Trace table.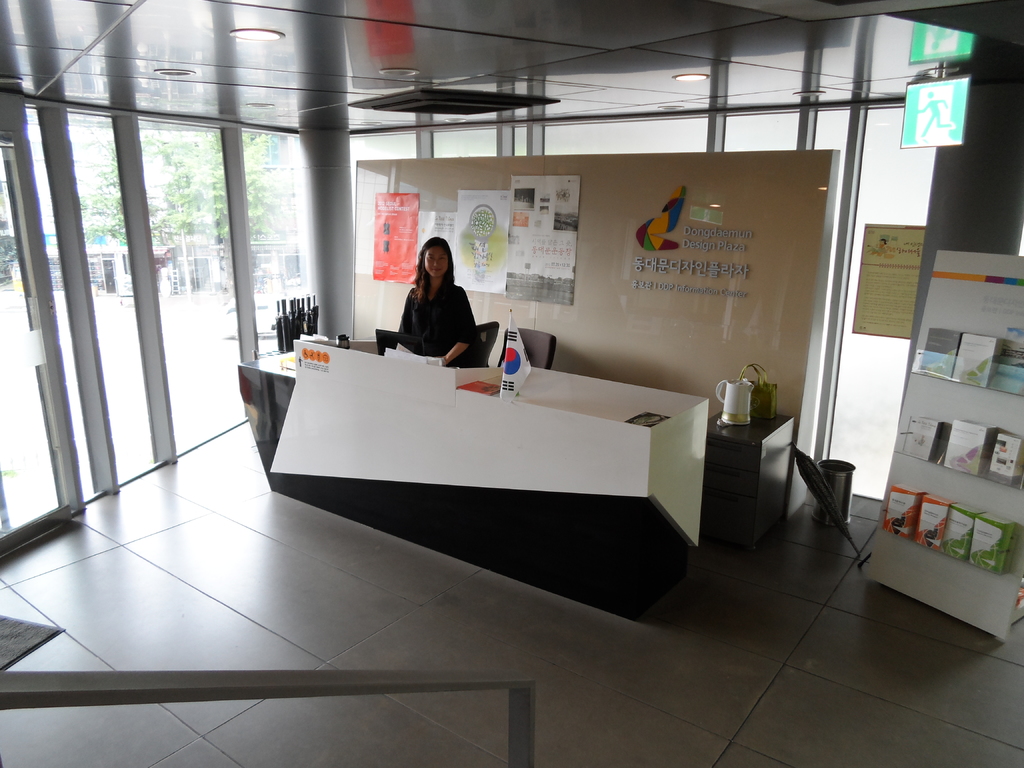
Traced to crop(248, 350, 781, 646).
